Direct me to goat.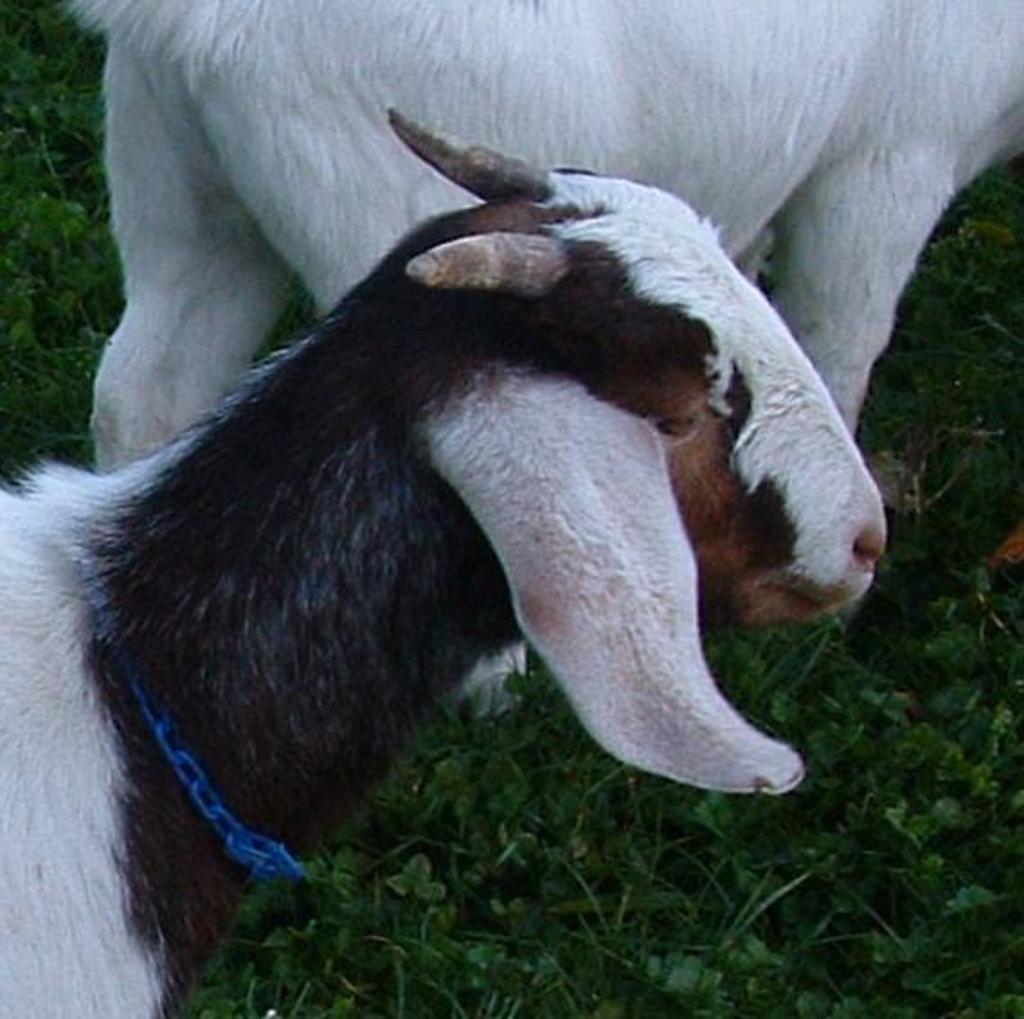
Direction: BBox(0, 101, 889, 1015).
